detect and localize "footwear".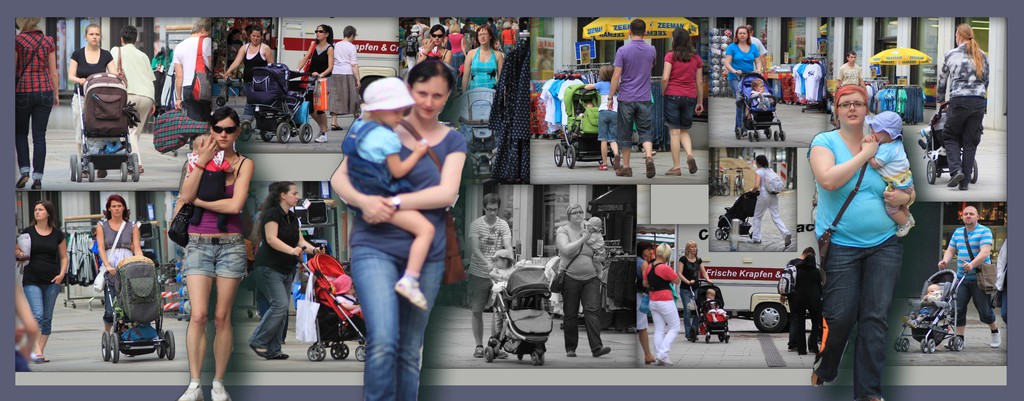
Localized at select_region(472, 342, 485, 358).
